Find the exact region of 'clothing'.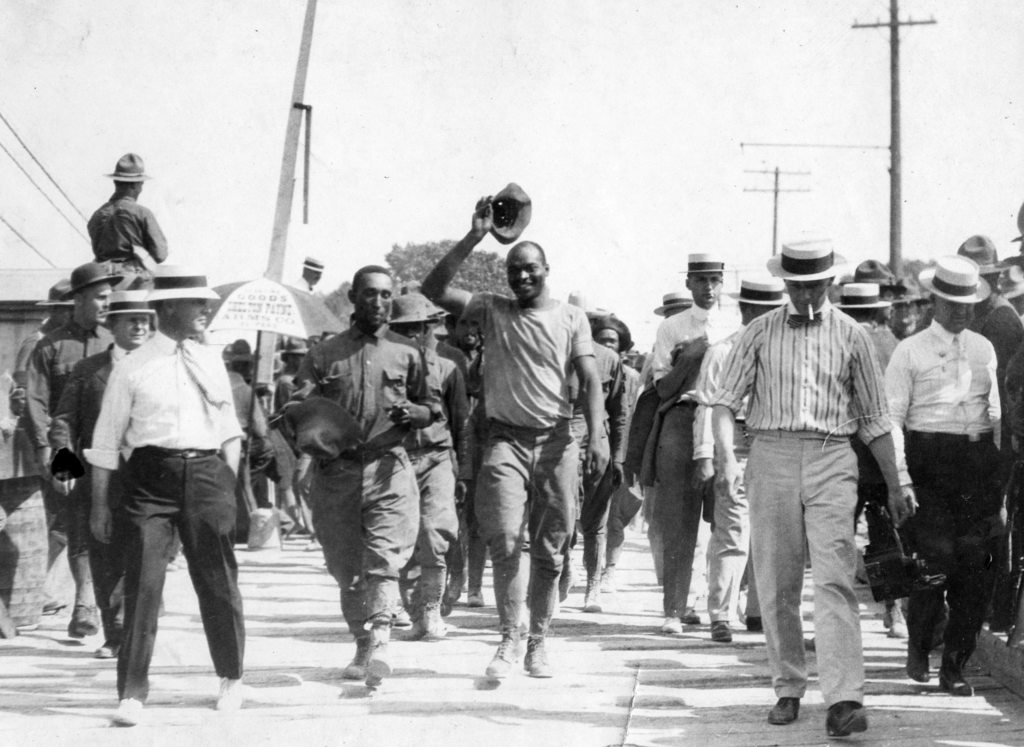
Exact region: <box>391,331,468,596</box>.
